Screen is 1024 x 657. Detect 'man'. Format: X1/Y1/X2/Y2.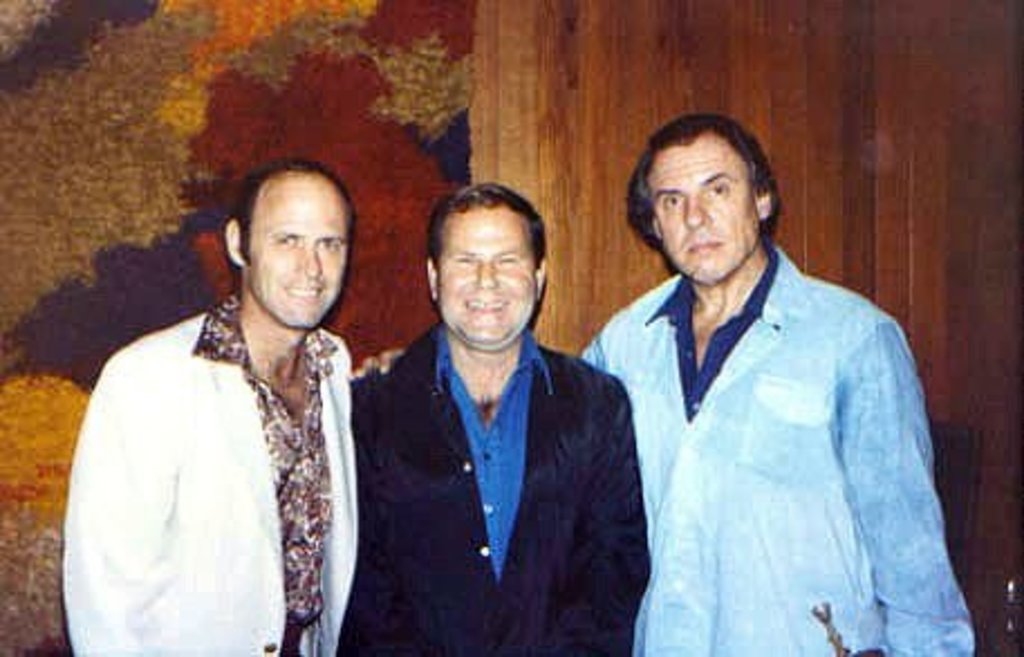
58/161/390/655.
